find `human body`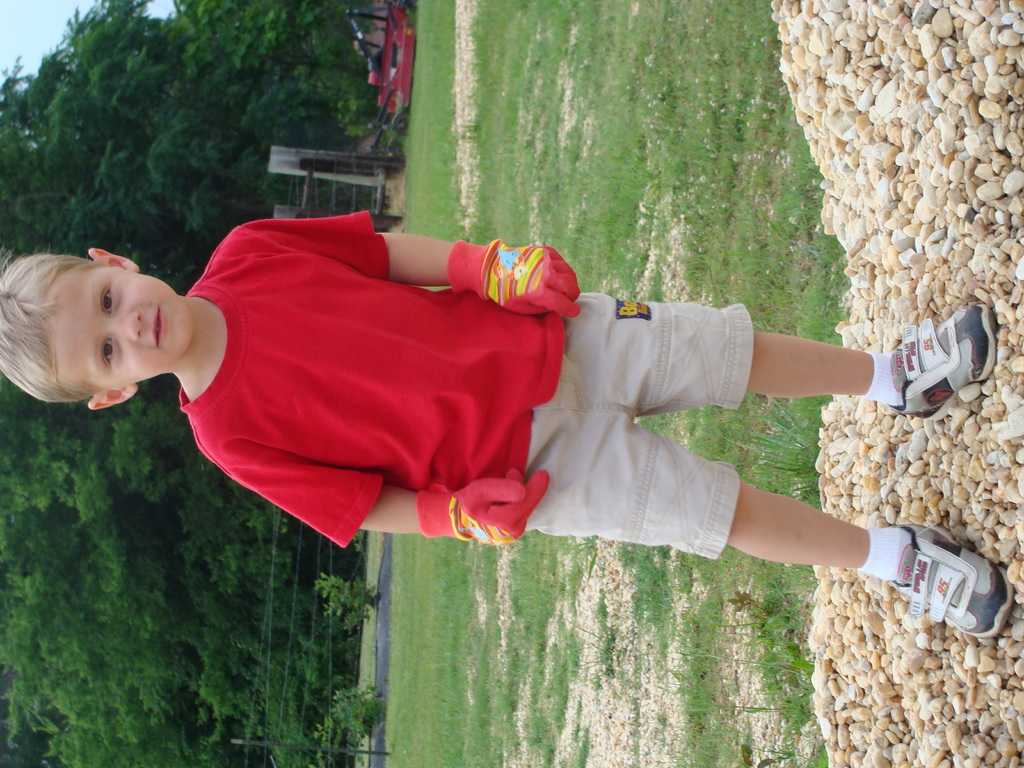
box(56, 205, 934, 616)
